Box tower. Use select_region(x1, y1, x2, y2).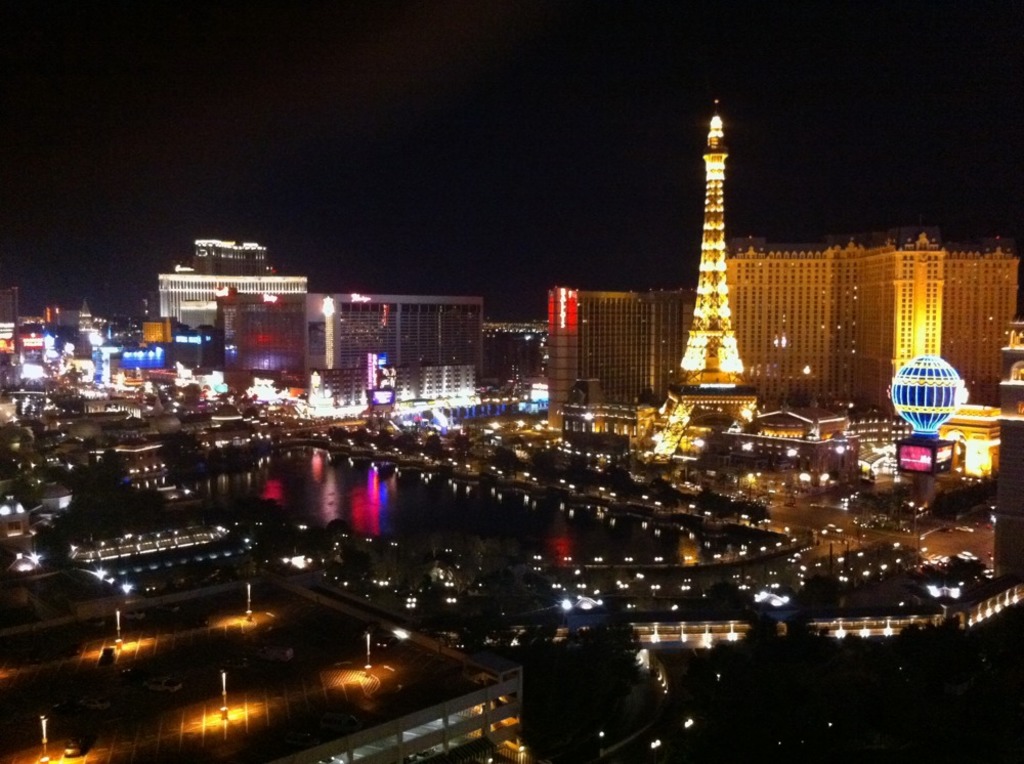
select_region(631, 97, 767, 464).
